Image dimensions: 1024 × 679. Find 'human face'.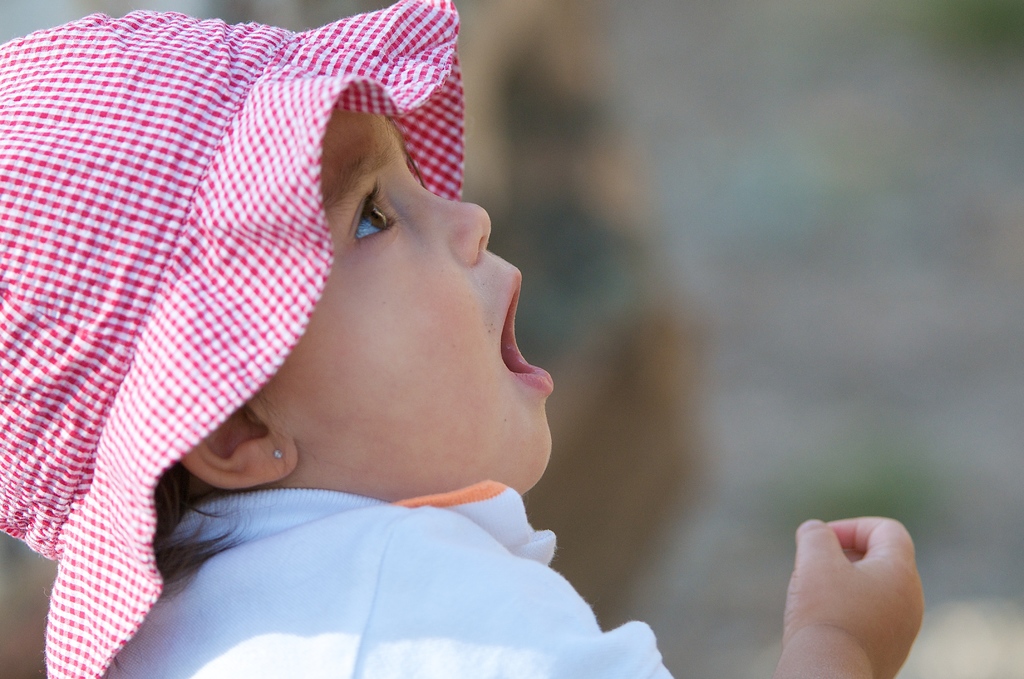
pyautogui.locateOnScreen(246, 113, 556, 492).
